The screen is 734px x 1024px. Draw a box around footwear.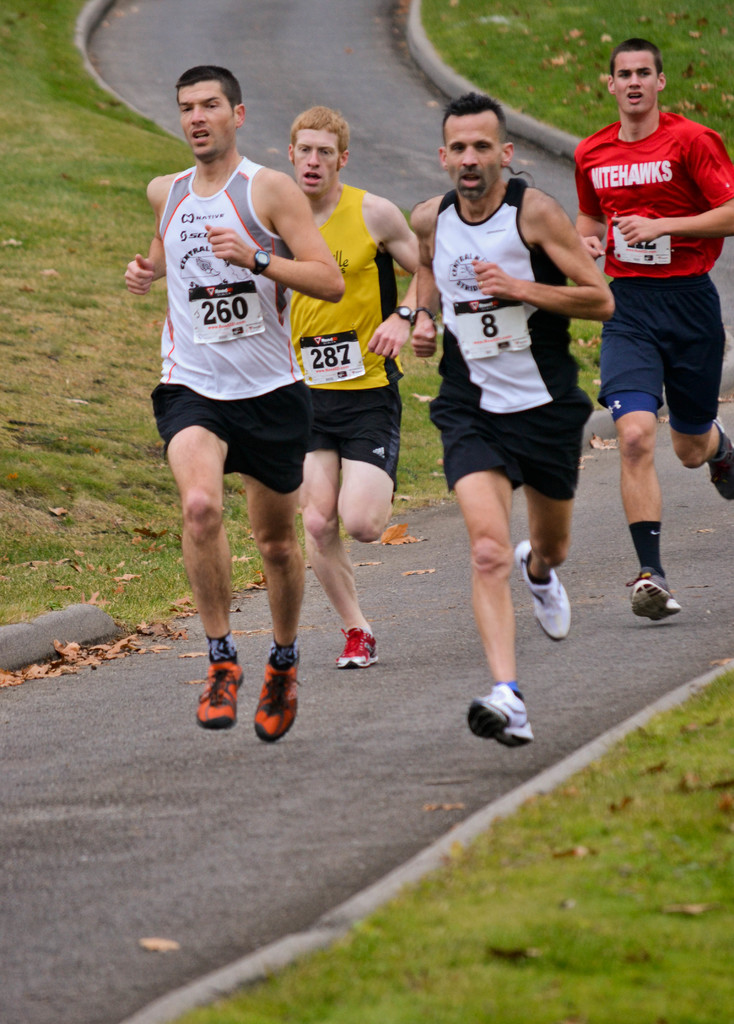
252:645:304:748.
